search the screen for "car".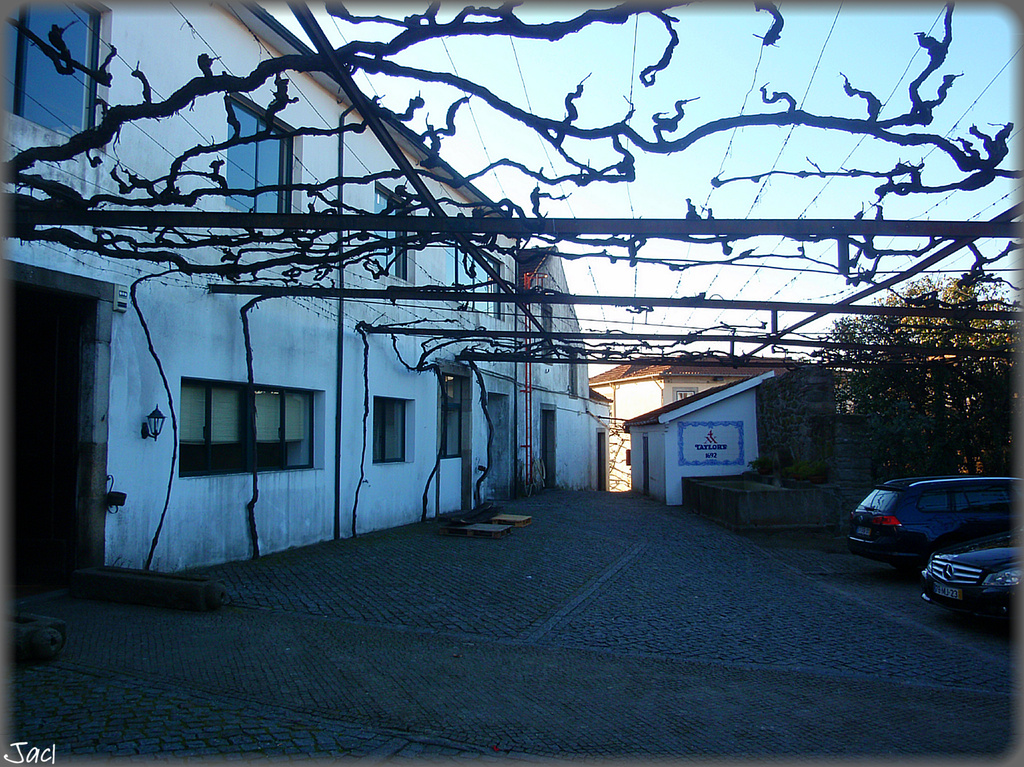
Found at (852, 471, 1015, 602).
